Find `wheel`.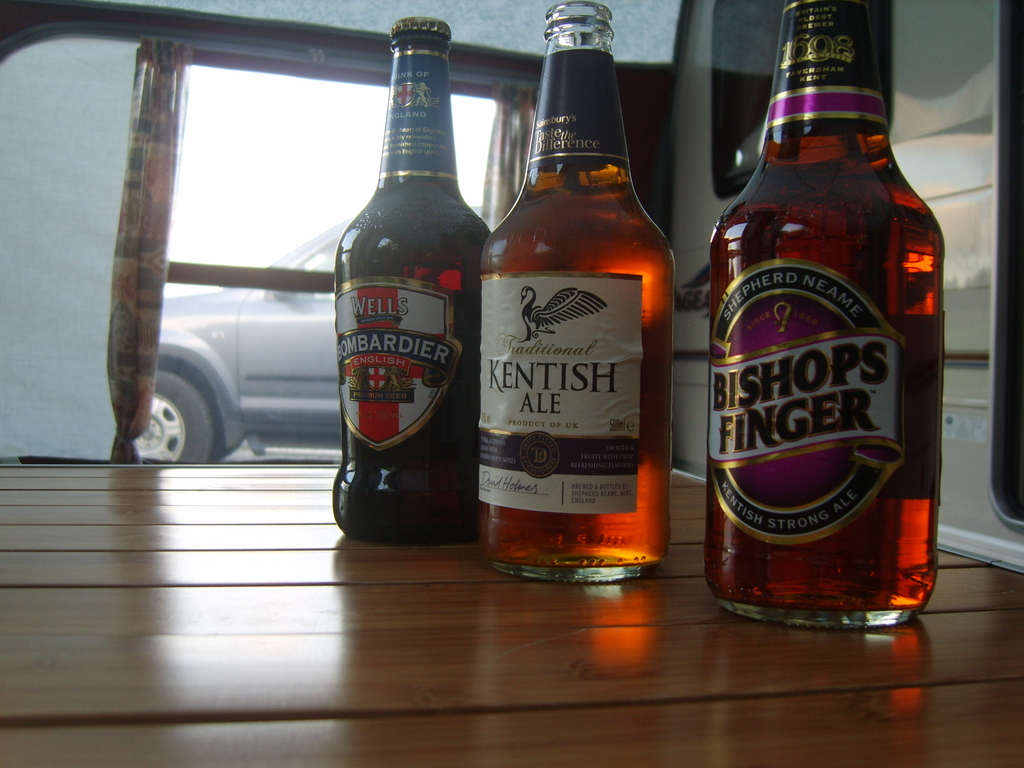
x1=133 y1=362 x2=219 y2=464.
